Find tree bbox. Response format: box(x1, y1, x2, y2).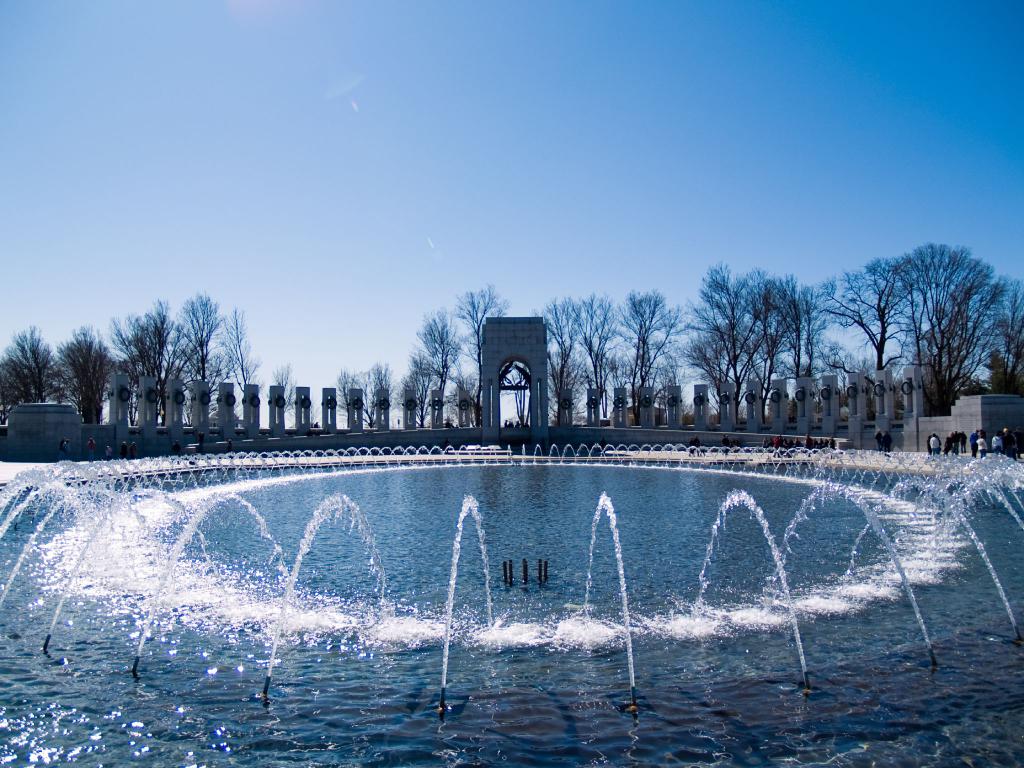
box(0, 309, 112, 399).
